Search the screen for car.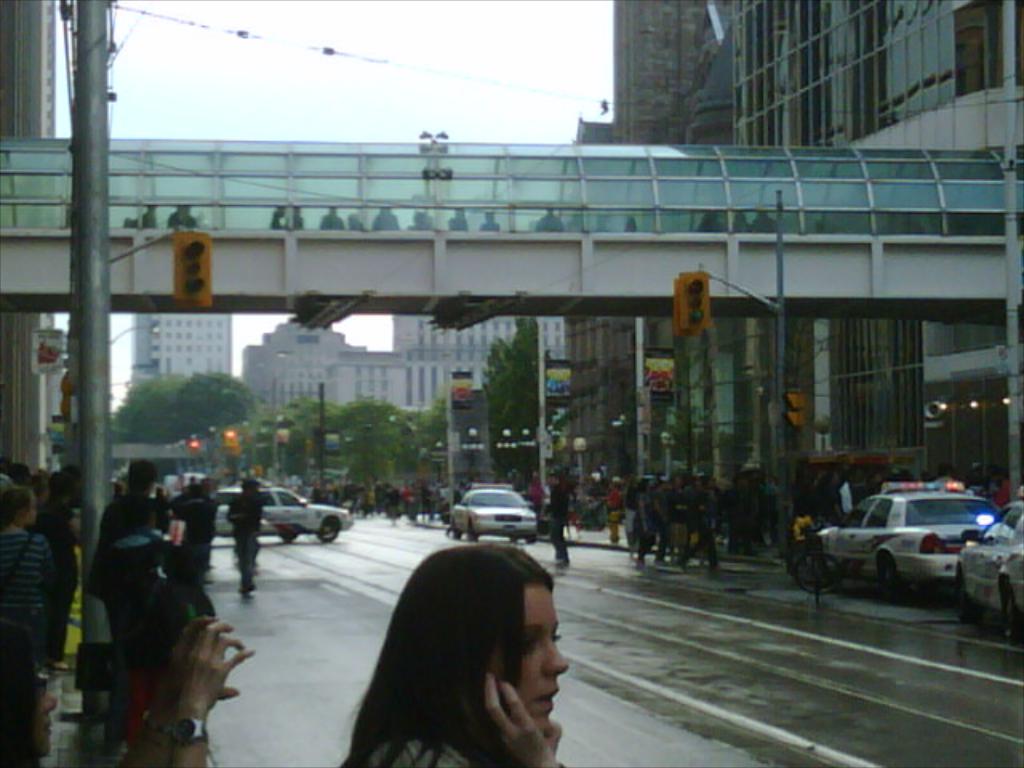
Found at (802,488,1019,606).
